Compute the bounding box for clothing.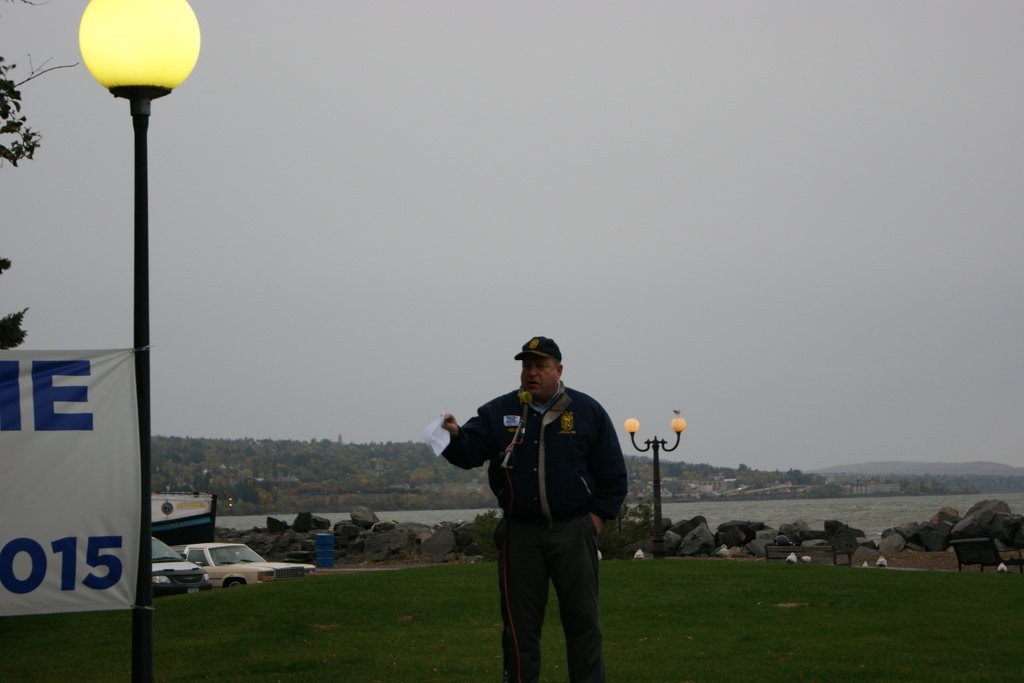
bbox=(440, 378, 628, 682).
